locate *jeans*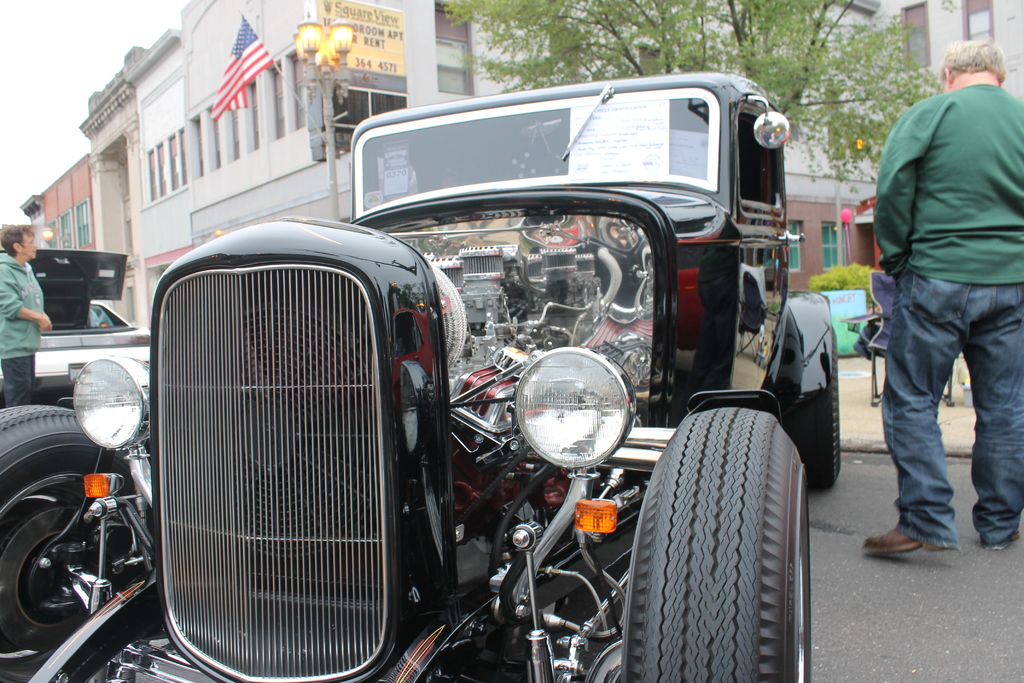
bbox=[876, 261, 1016, 568]
